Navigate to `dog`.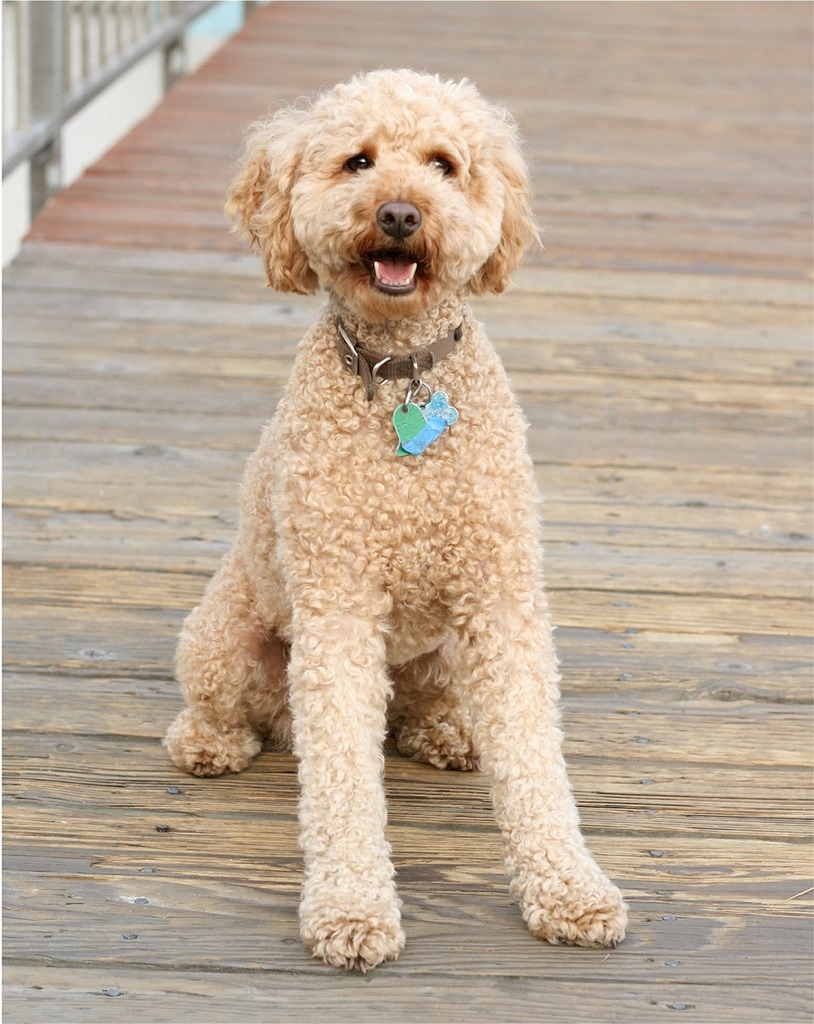
Navigation target: 162 65 632 978.
